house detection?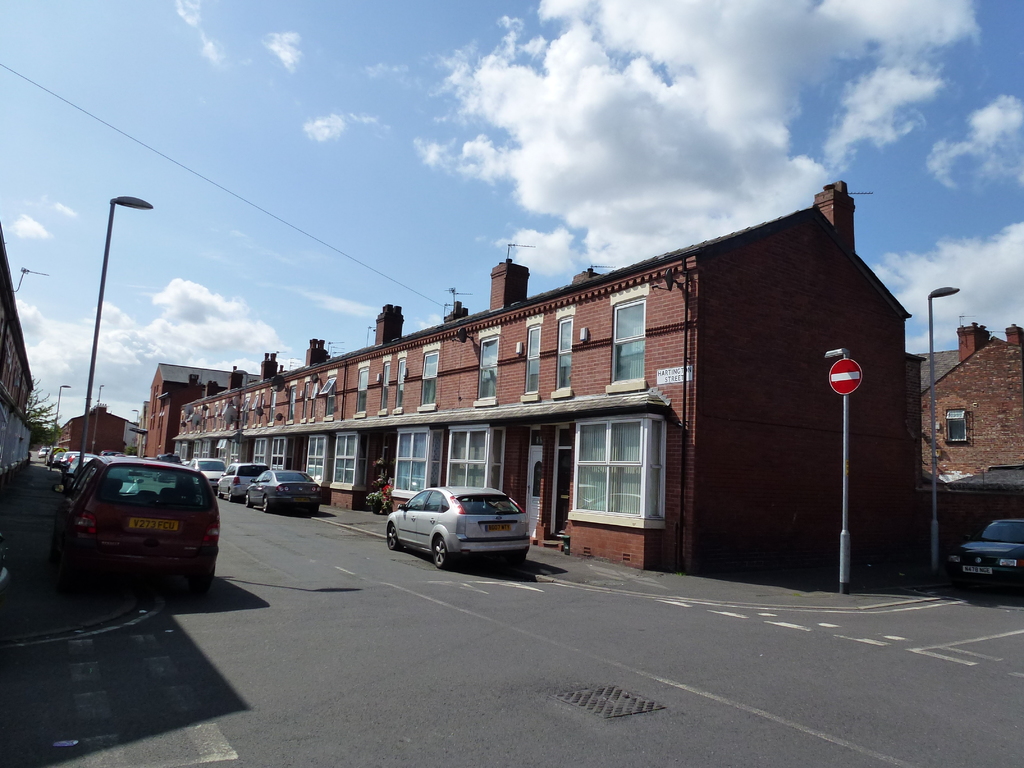
[143, 364, 272, 451]
